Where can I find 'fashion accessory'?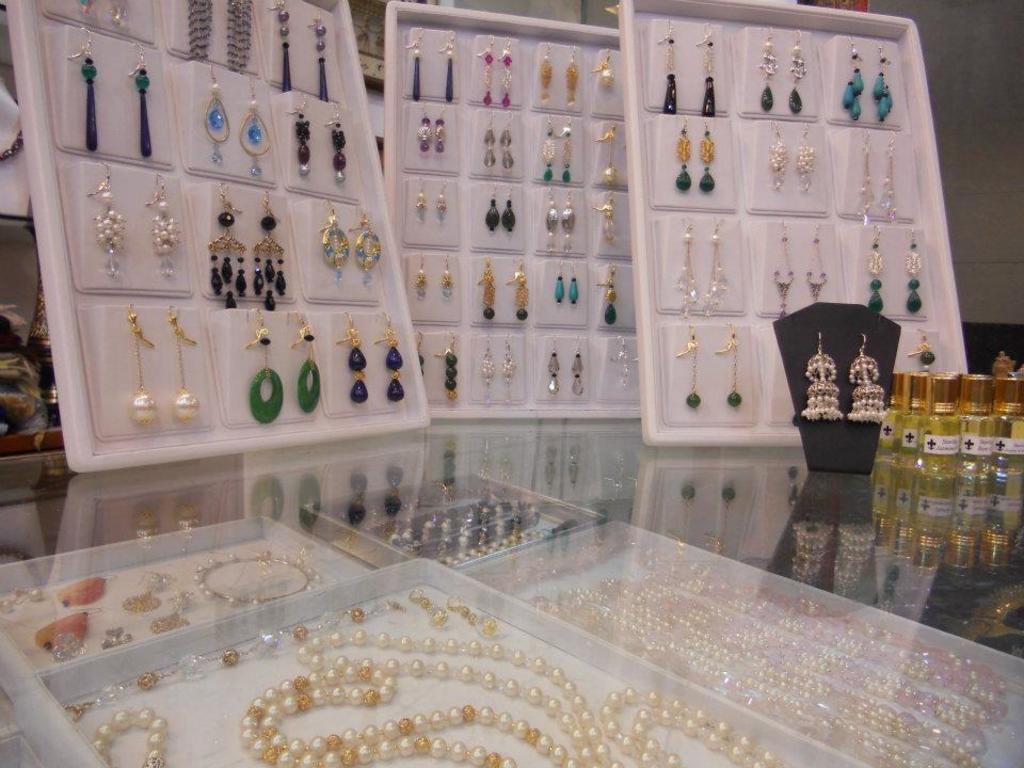
You can find it at BBox(588, 46, 612, 91).
